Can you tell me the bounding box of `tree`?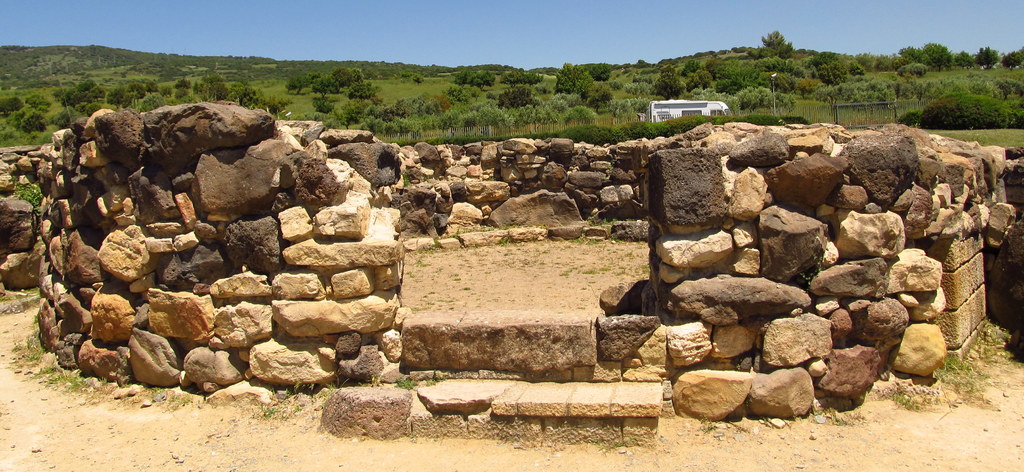
bbox=(763, 28, 793, 58).
